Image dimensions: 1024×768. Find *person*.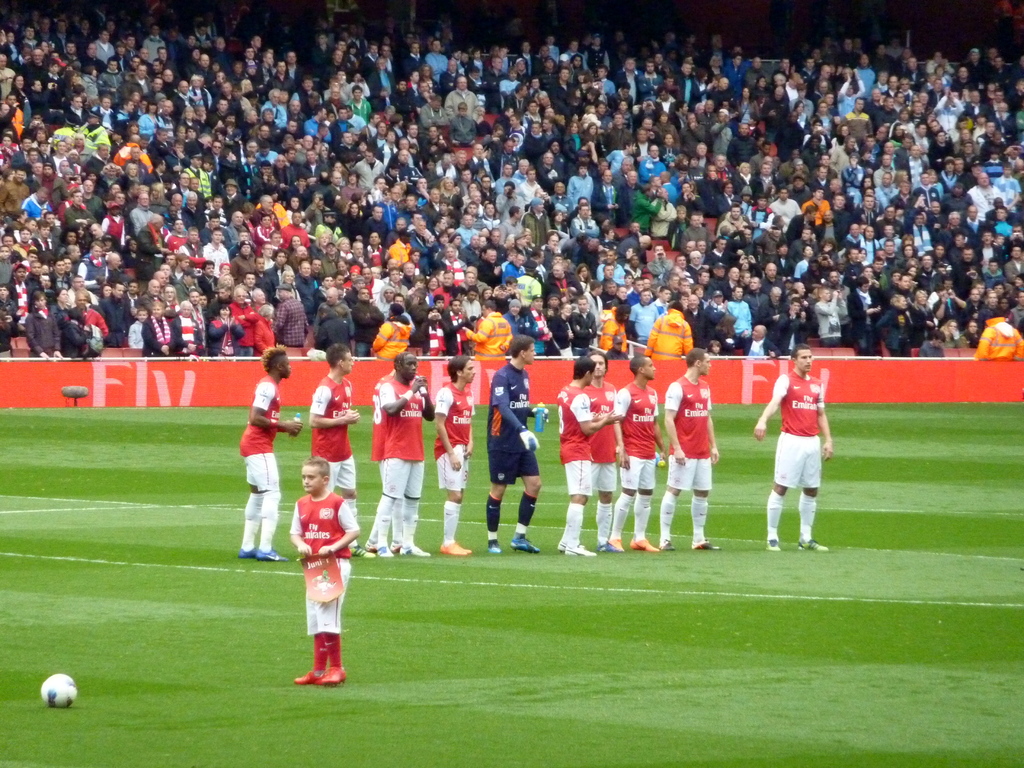
left=582, top=348, right=614, bottom=549.
